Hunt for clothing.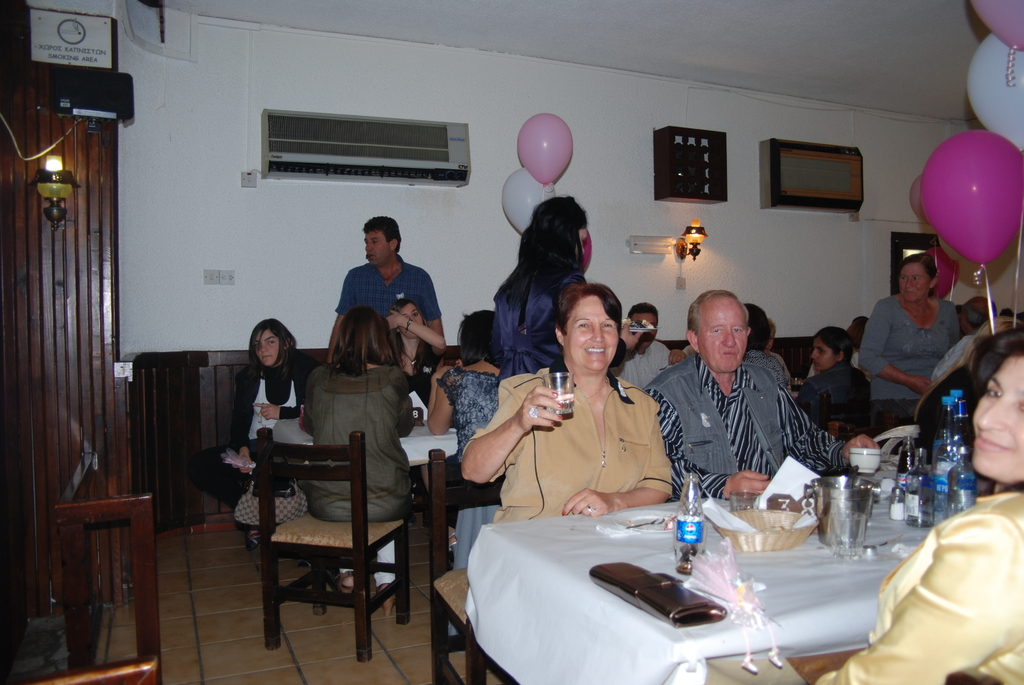
Hunted down at 641:342:846:502.
